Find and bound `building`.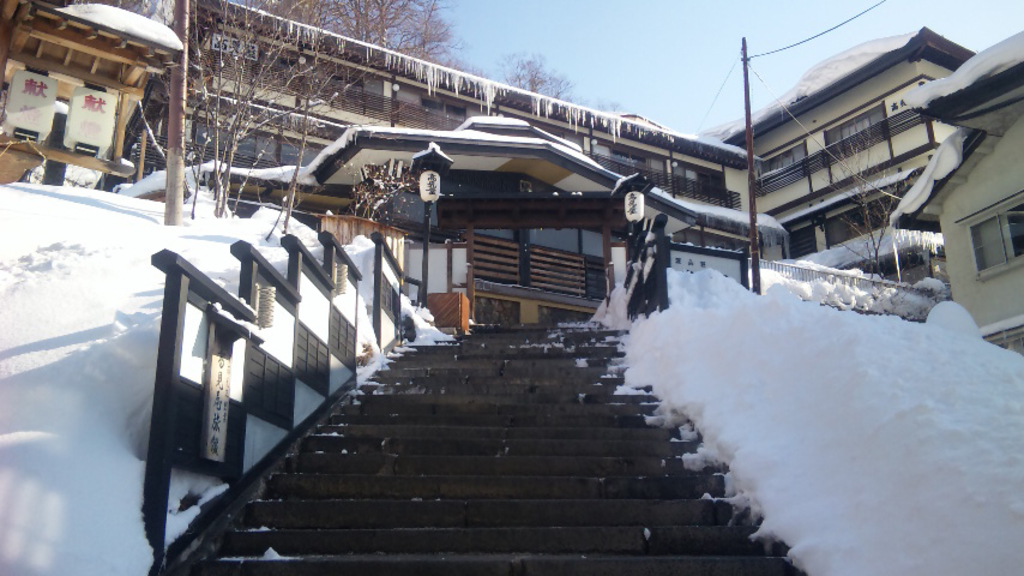
Bound: l=705, t=25, r=981, b=298.
